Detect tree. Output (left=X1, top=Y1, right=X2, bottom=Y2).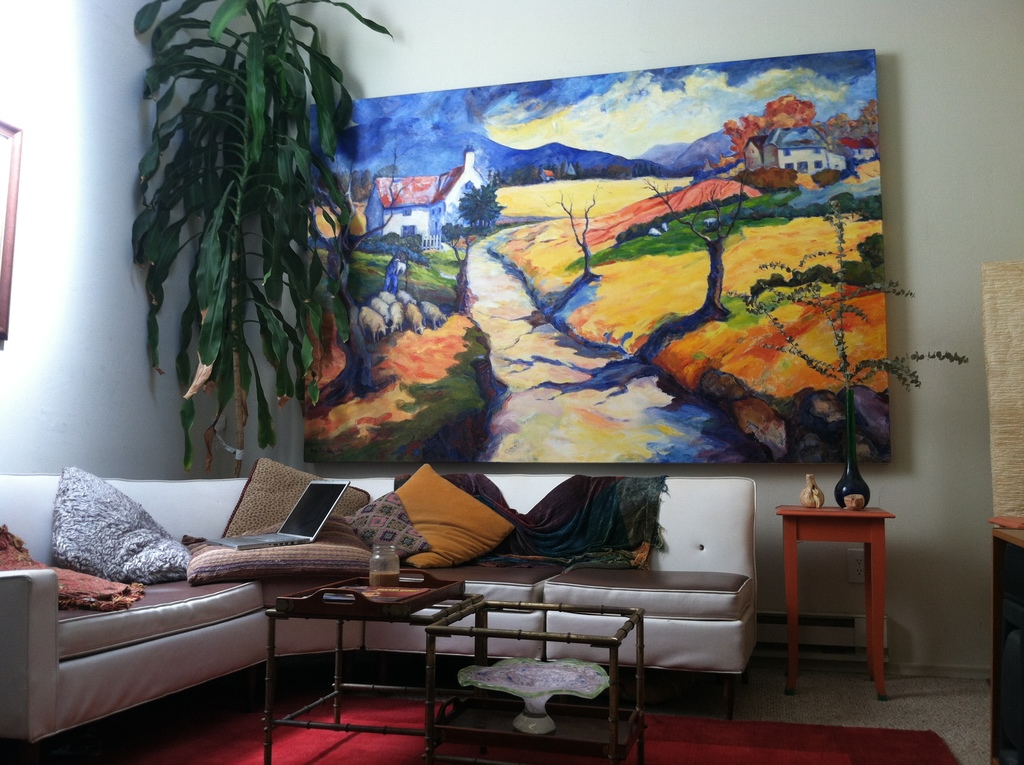
(left=854, top=98, right=890, bottom=150).
